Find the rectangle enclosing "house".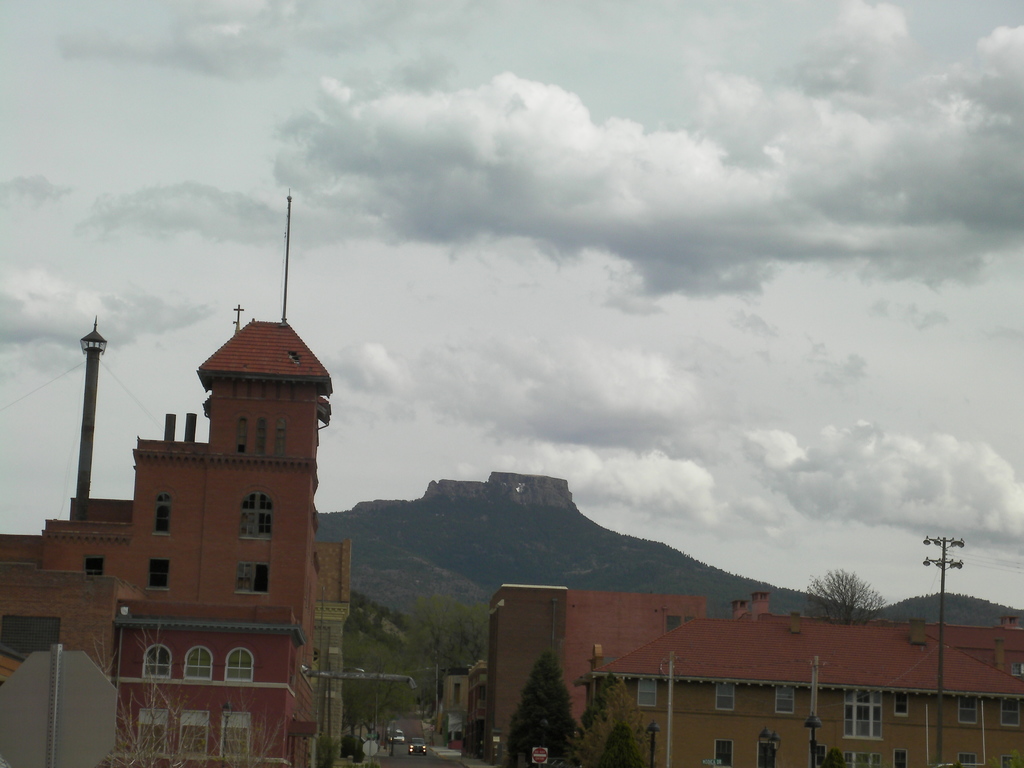
x1=0 y1=197 x2=358 y2=767.
